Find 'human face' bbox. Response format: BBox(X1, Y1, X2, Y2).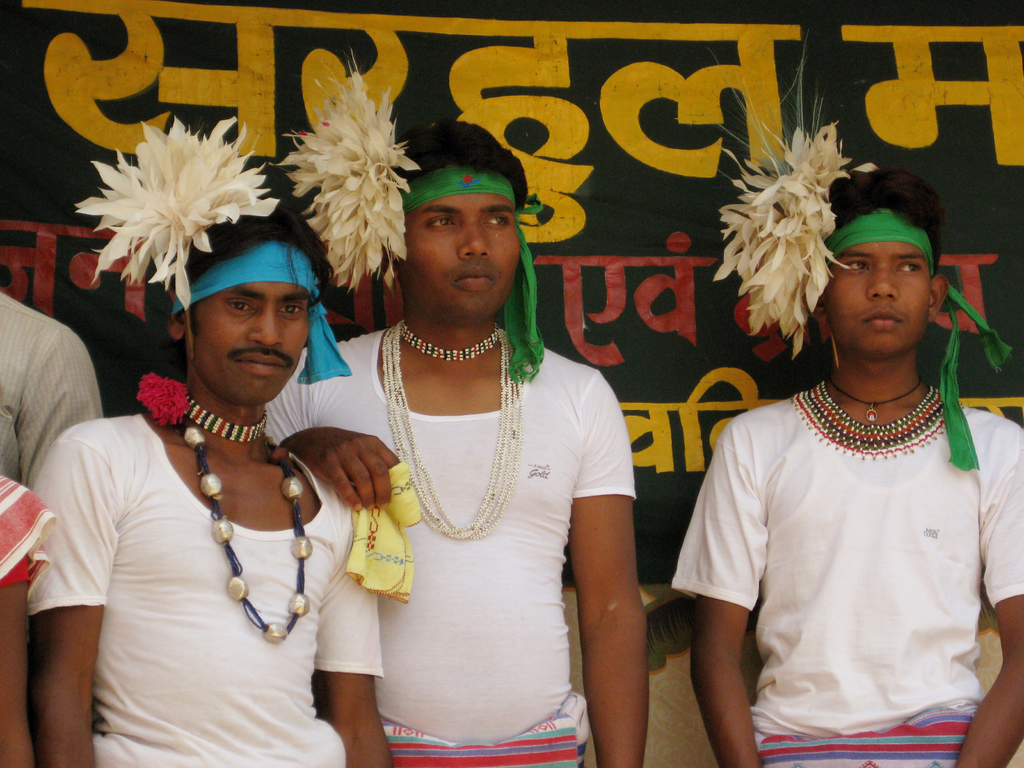
BBox(824, 245, 924, 359).
